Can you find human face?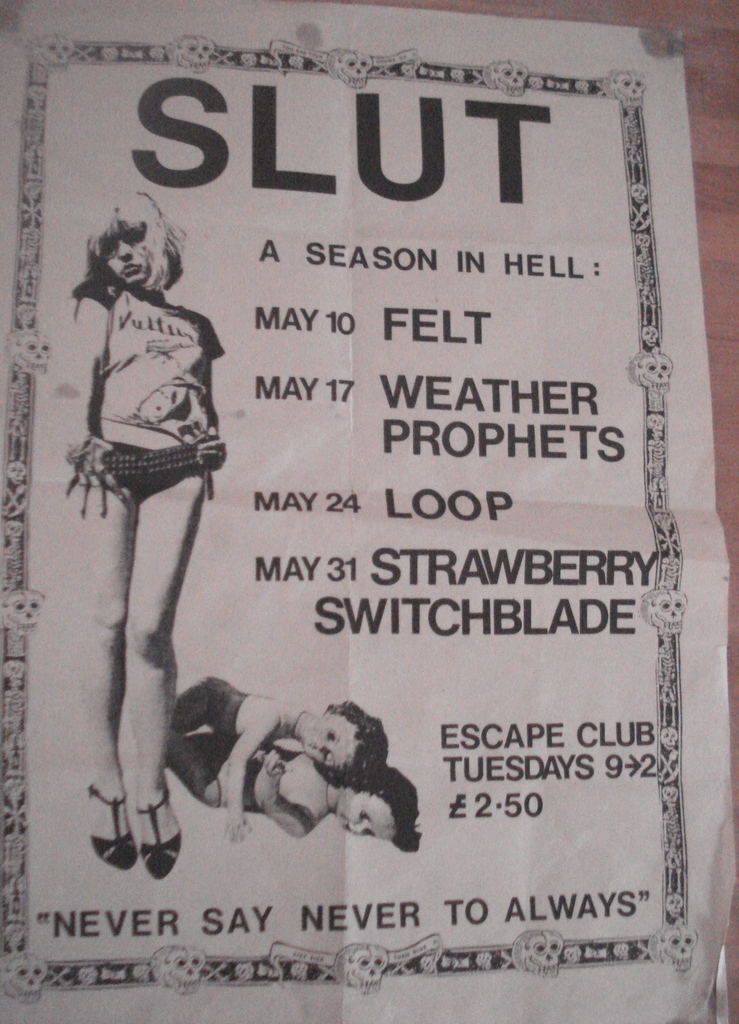
Yes, bounding box: 100, 228, 150, 285.
